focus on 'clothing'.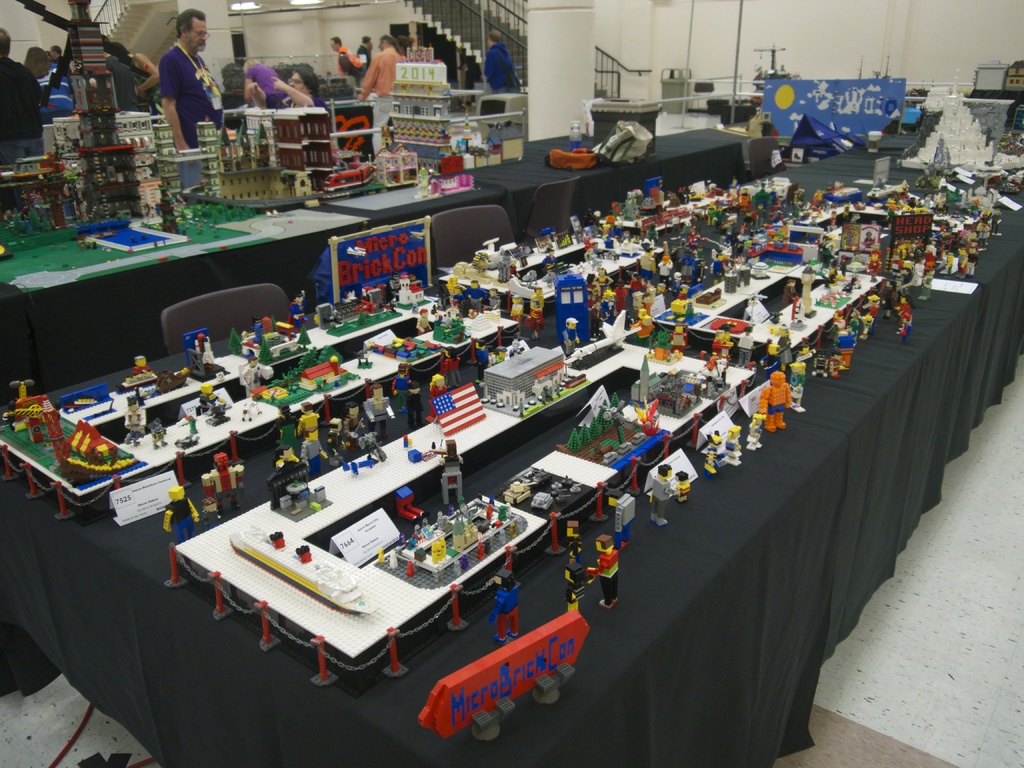
Focused at (486, 42, 521, 96).
